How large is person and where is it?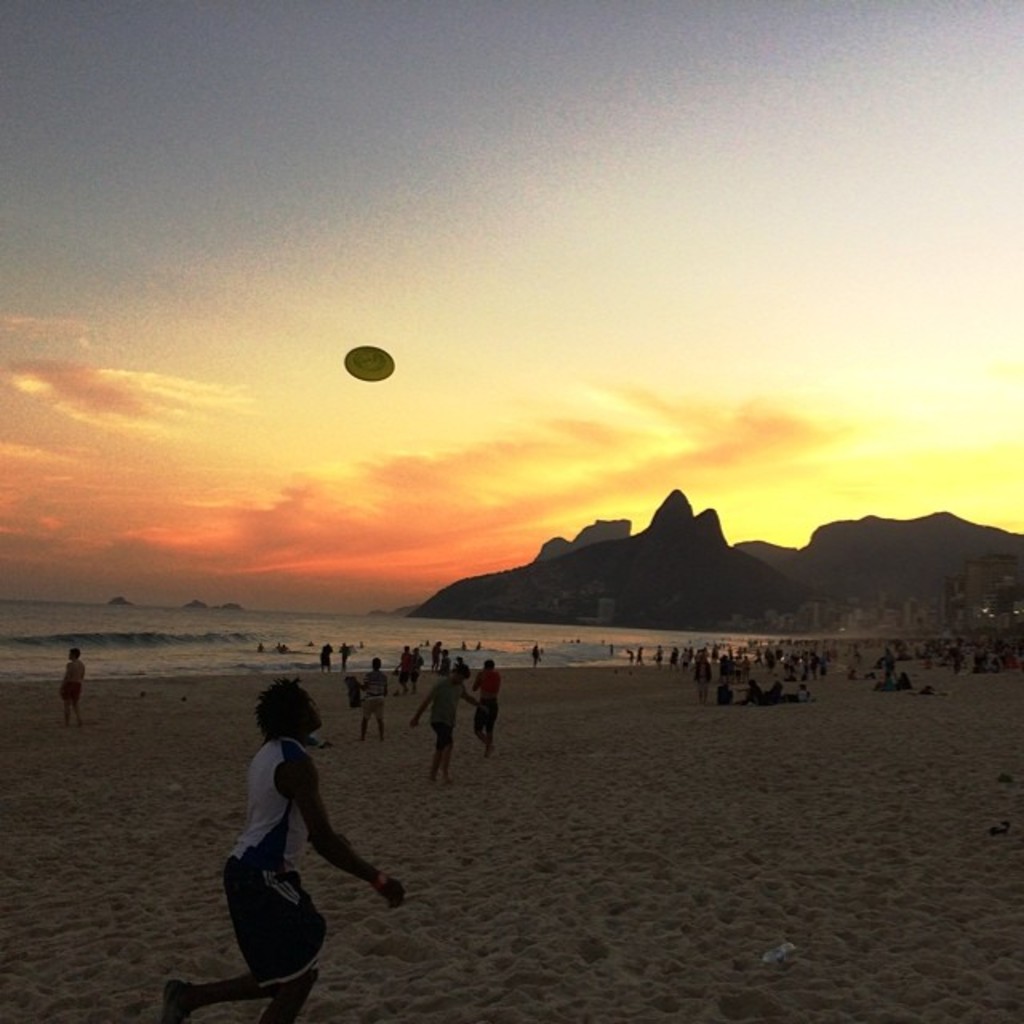
Bounding box: rect(466, 659, 502, 755).
